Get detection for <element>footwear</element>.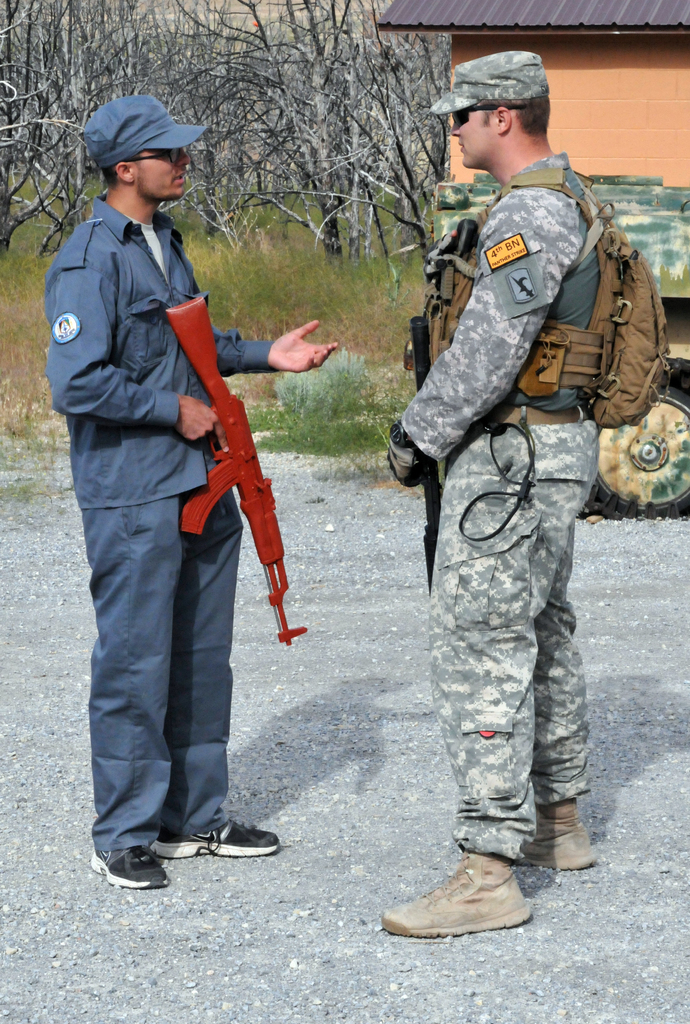
Detection: (left=87, top=844, right=168, bottom=889).
